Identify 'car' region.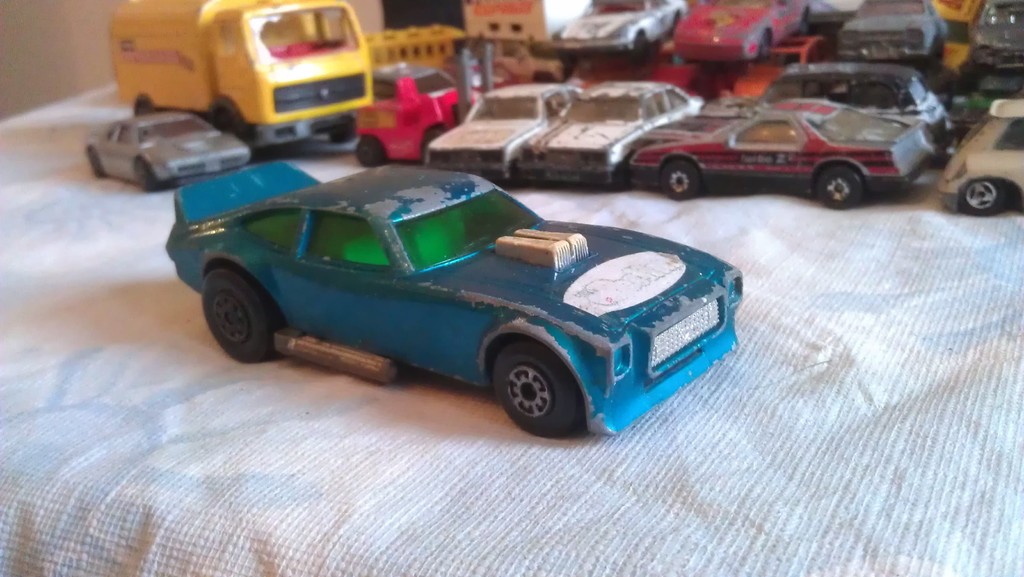
Region: rect(83, 109, 248, 195).
